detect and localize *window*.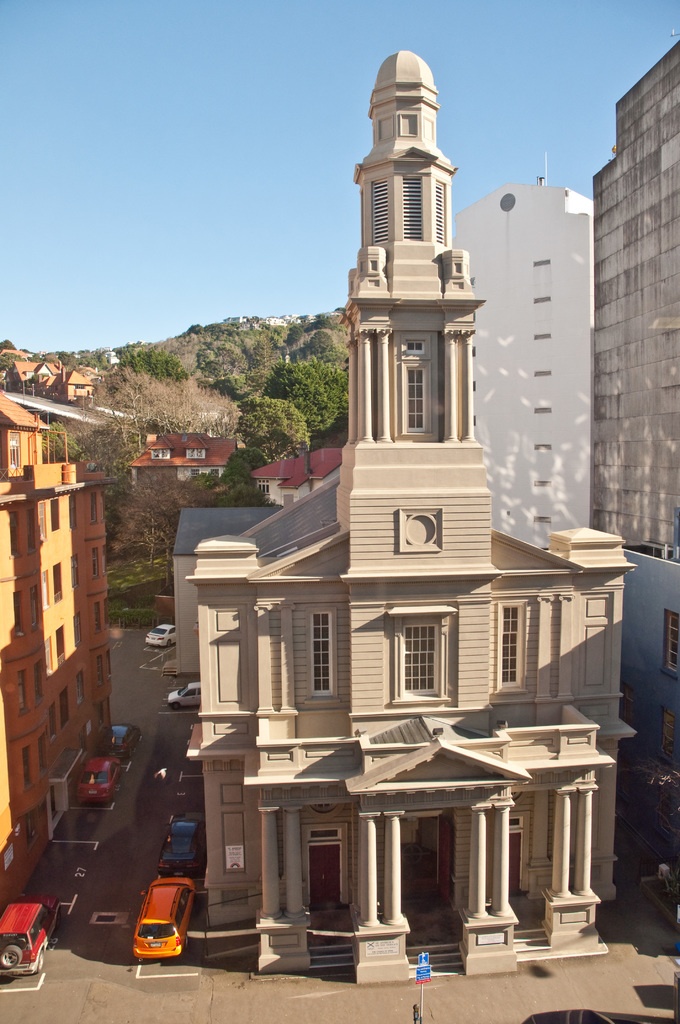
Localized at Rect(94, 655, 105, 686).
